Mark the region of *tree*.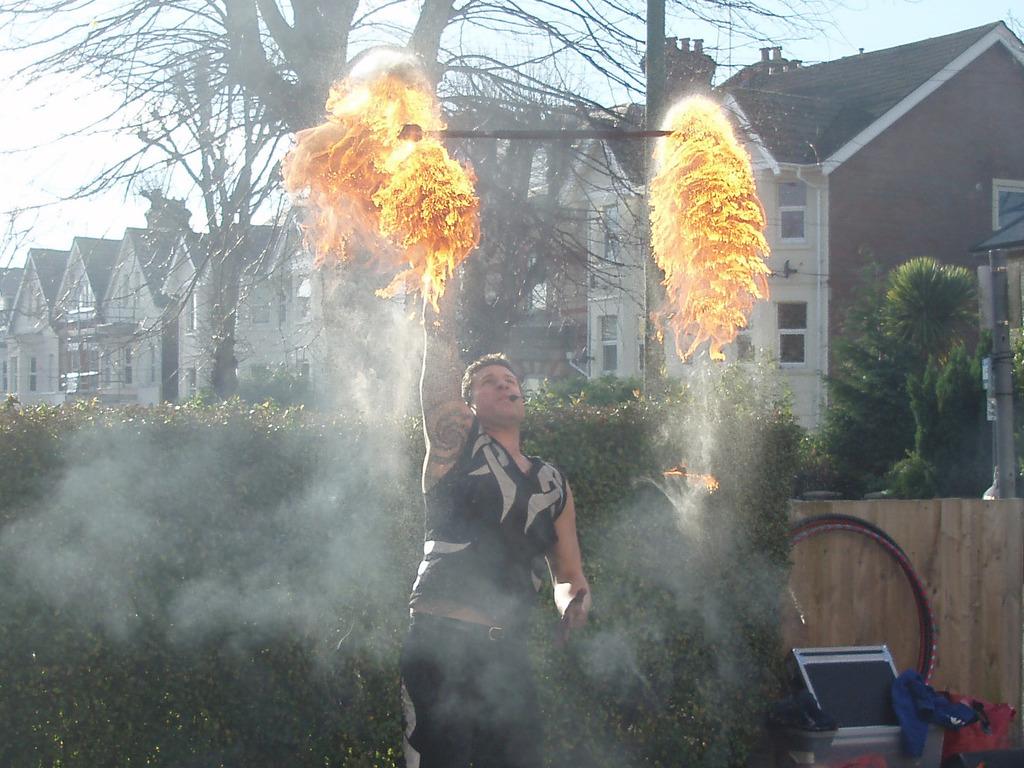
Region: l=0, t=0, r=1023, b=767.
